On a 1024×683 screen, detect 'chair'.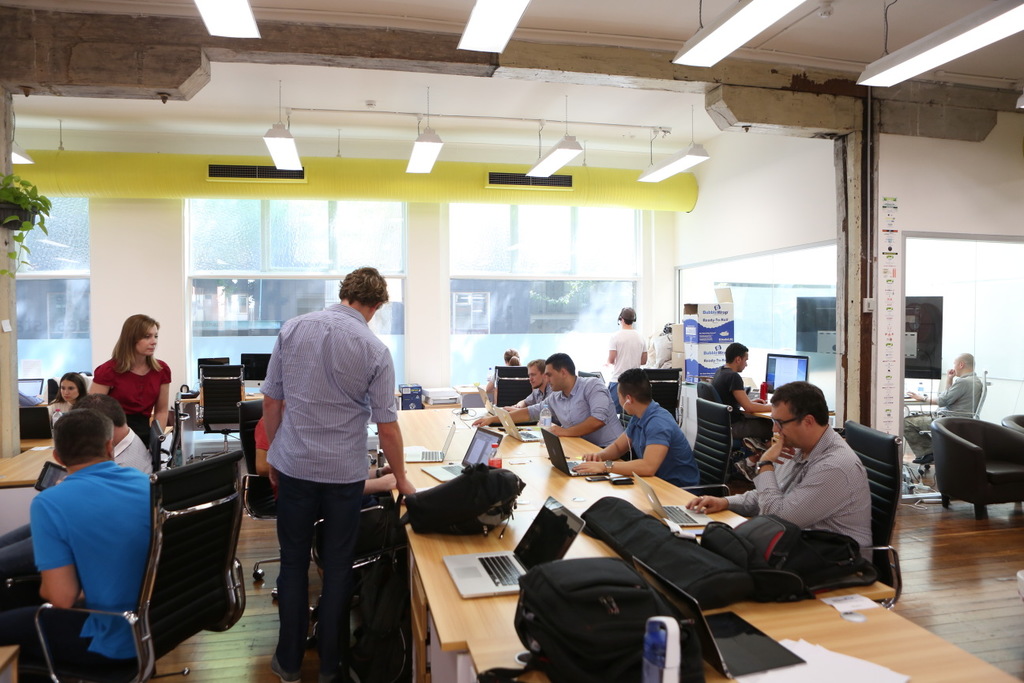
[235,390,282,600].
